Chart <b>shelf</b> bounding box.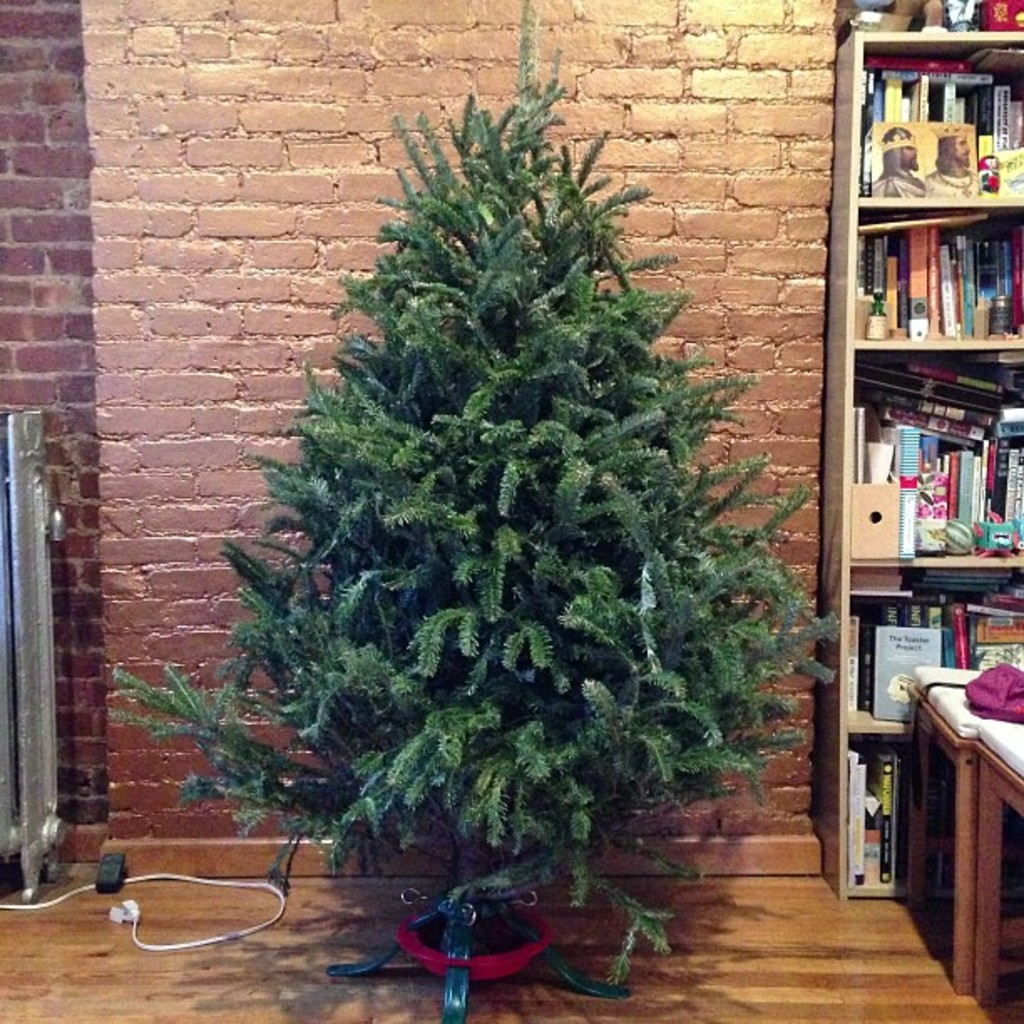
Charted: 847/196/1022/346.
